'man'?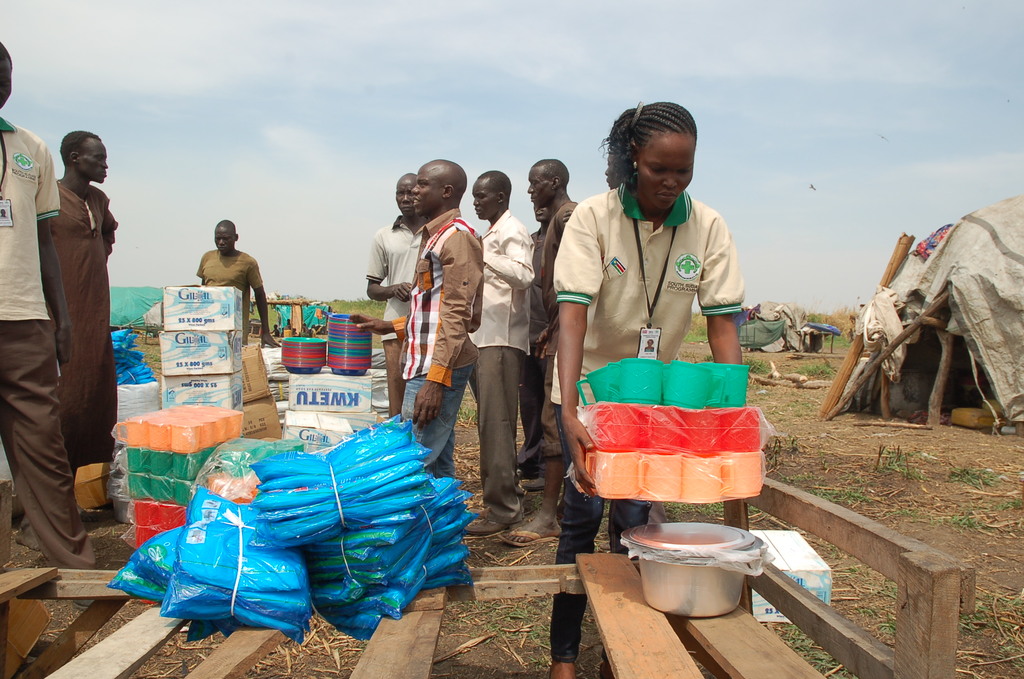
<bbox>351, 154, 484, 524</bbox>
